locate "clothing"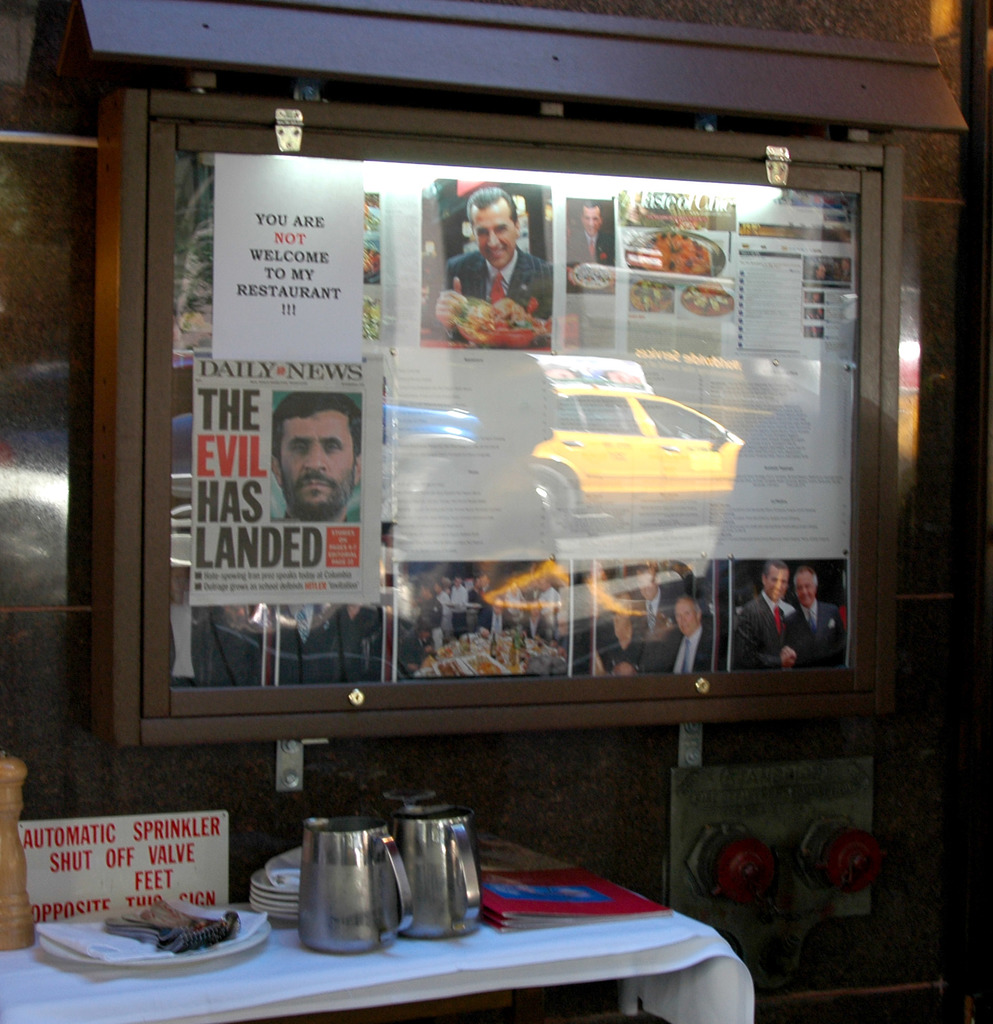
[448, 242, 549, 345]
